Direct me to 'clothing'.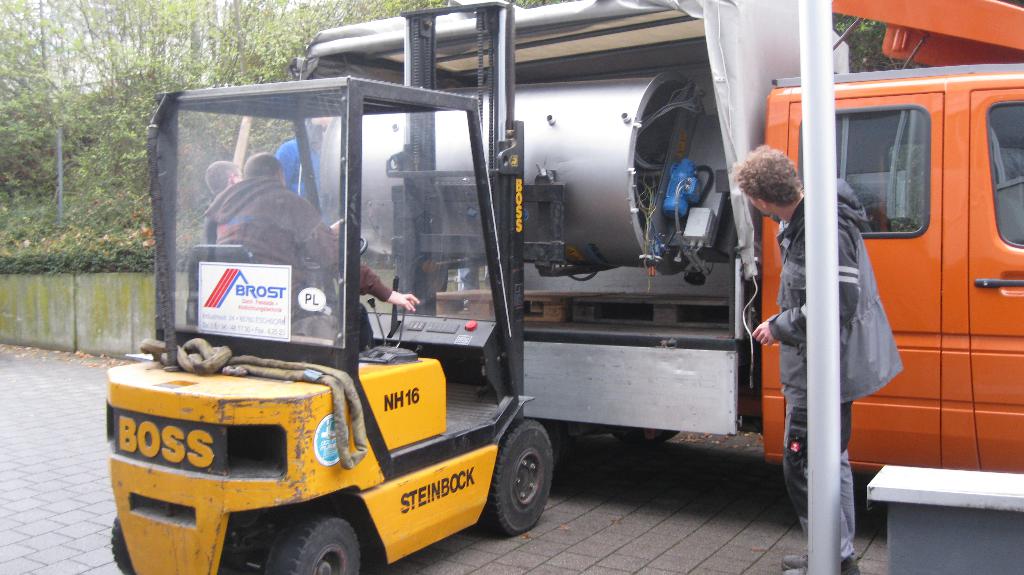
Direction: BBox(205, 175, 391, 346).
